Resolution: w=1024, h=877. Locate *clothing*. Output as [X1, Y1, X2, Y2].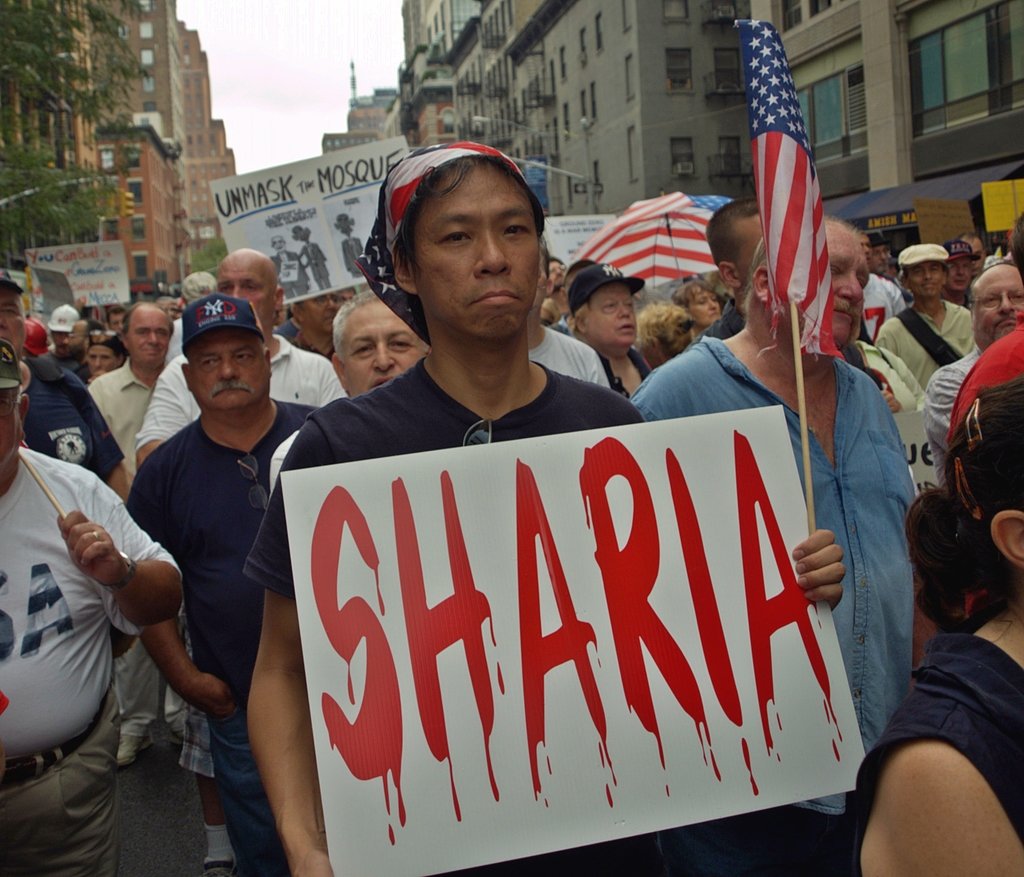
[244, 343, 653, 876].
